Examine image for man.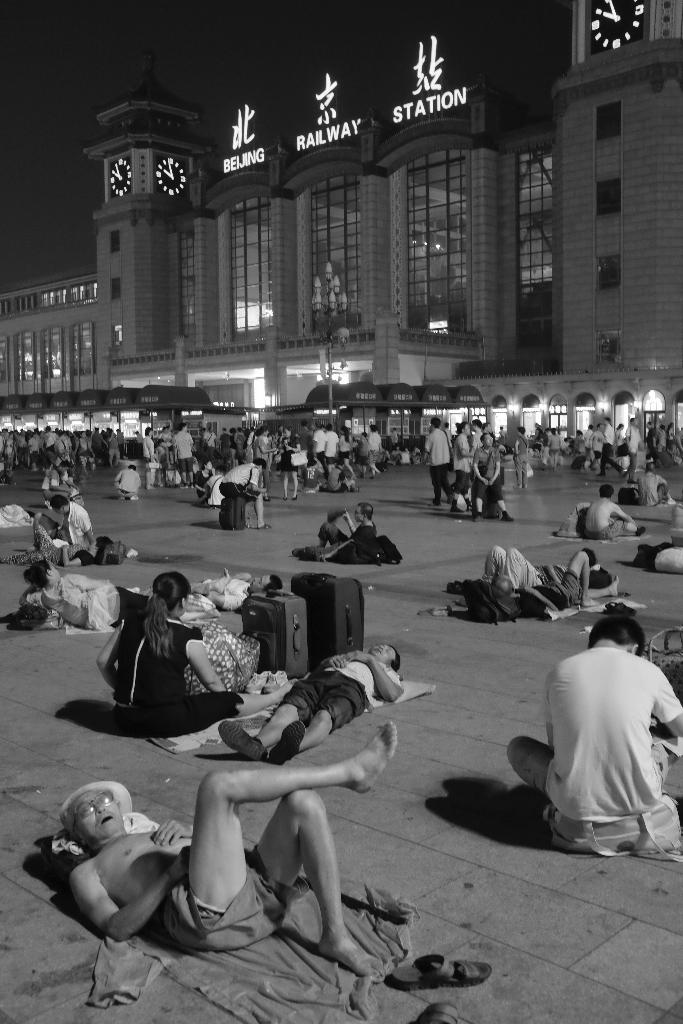
Examination result: Rect(218, 644, 402, 765).
